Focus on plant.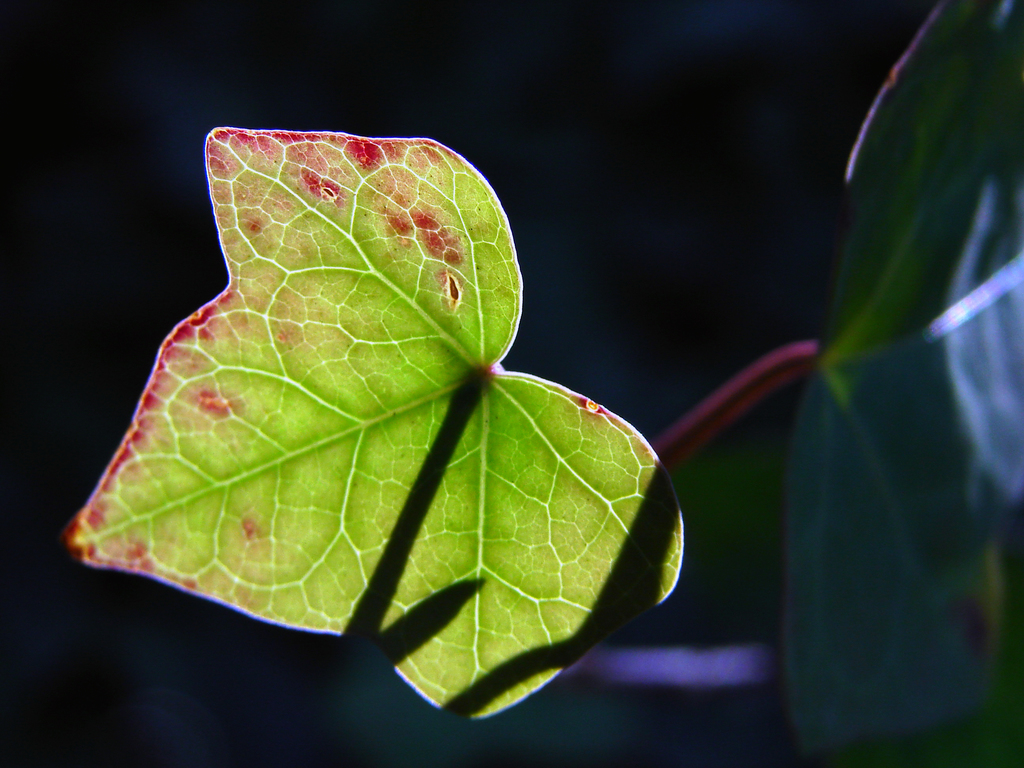
Focused at locate(54, 113, 1023, 726).
